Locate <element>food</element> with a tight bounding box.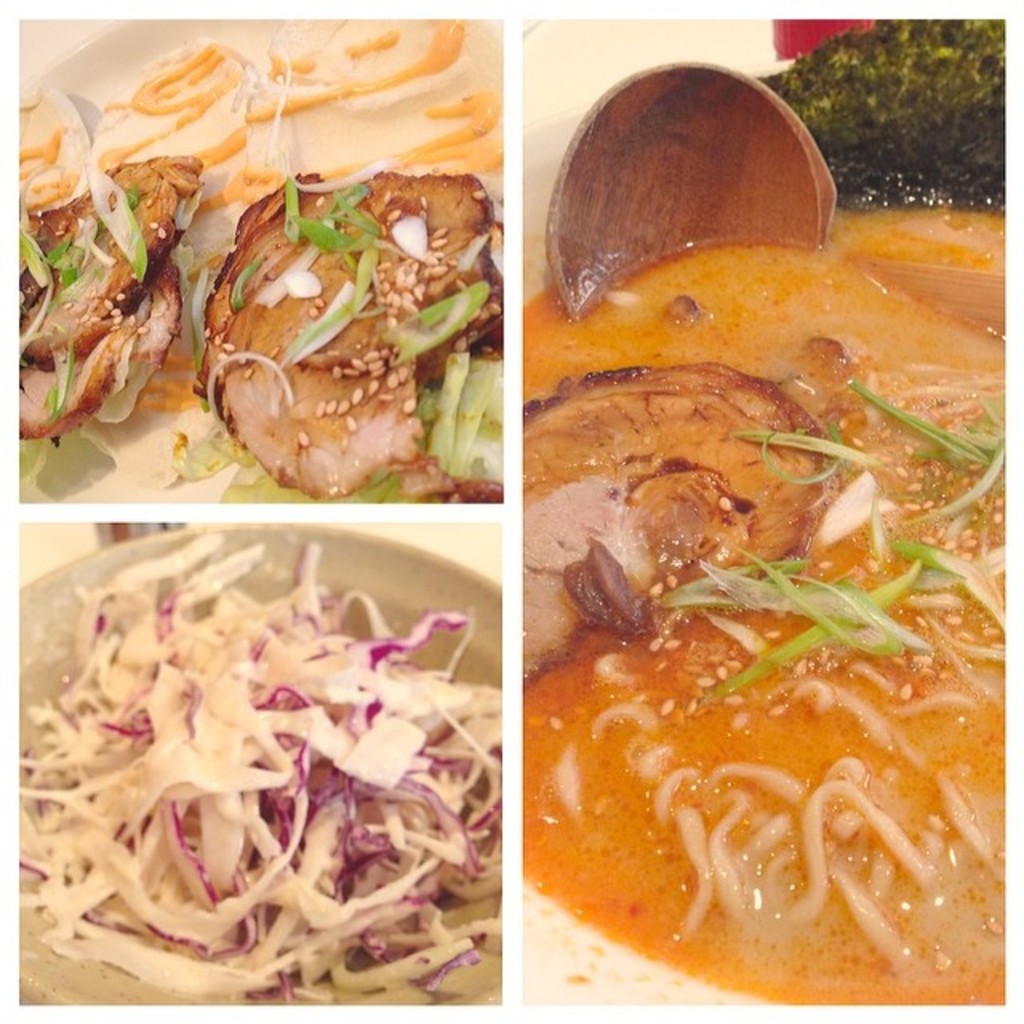
<bbox>10, 21, 502, 504</bbox>.
